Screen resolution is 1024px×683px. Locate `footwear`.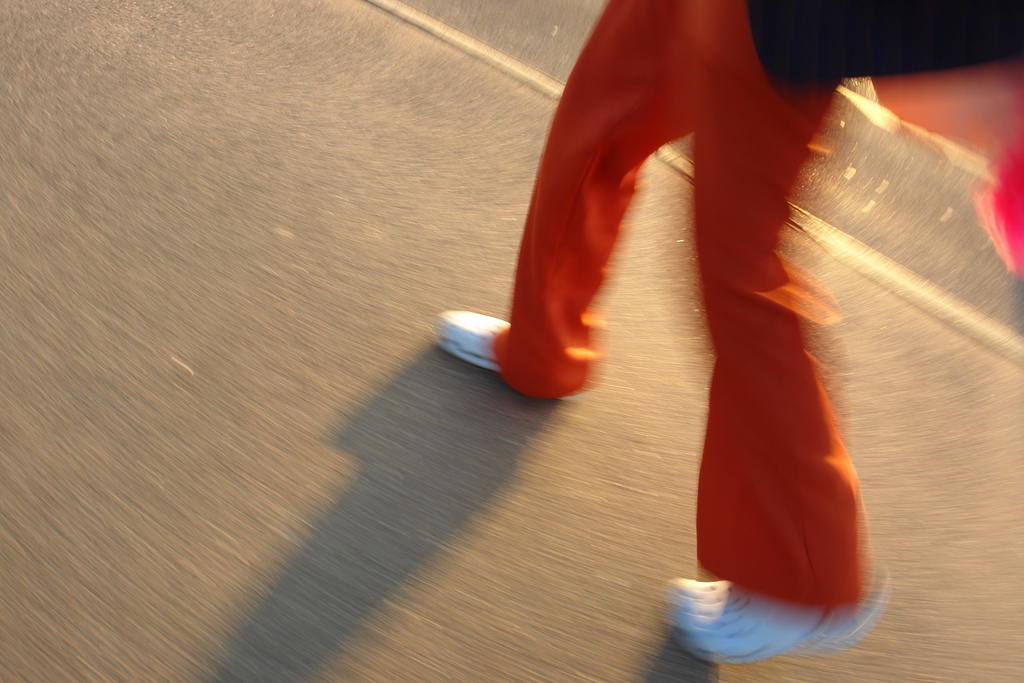
left=666, top=577, right=855, bottom=661.
